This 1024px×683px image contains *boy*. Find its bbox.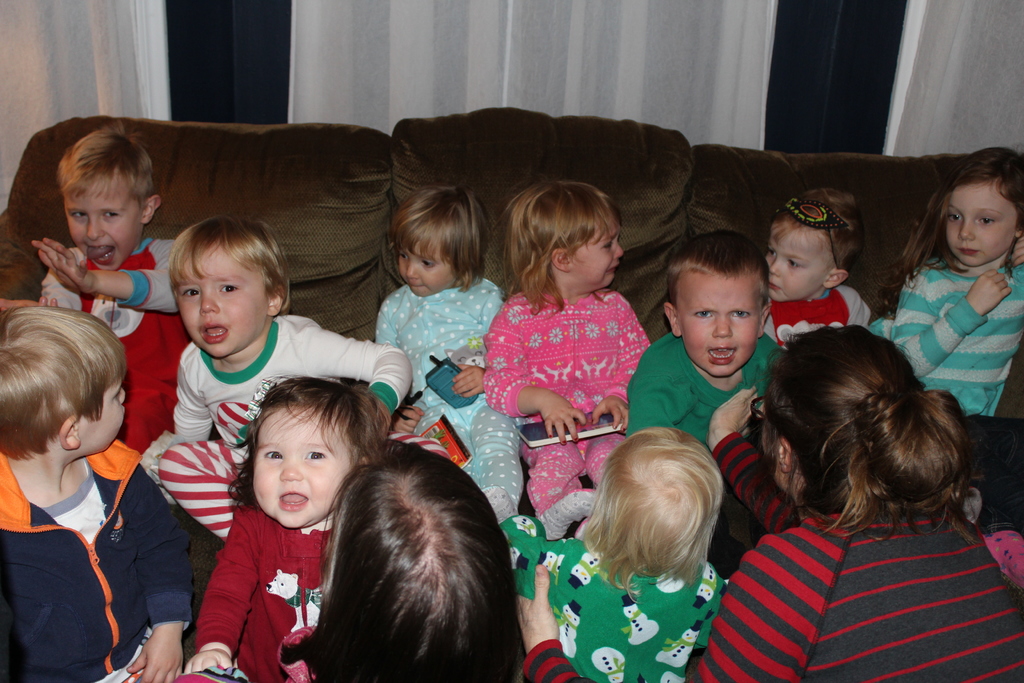
select_region(51, 114, 171, 427).
